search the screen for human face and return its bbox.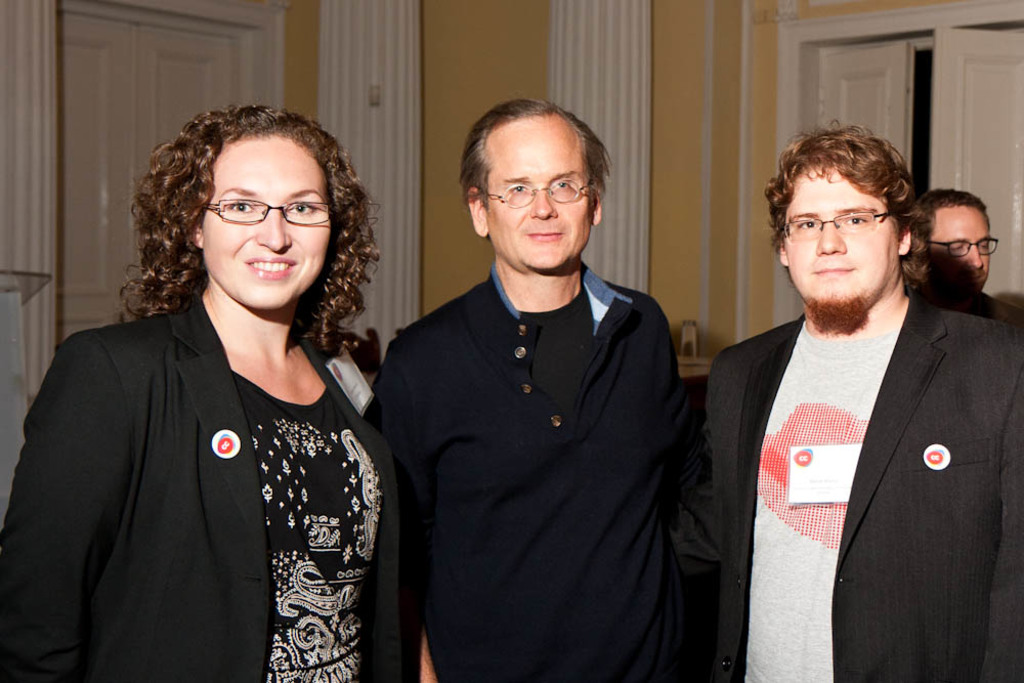
Found: bbox(200, 146, 337, 314).
